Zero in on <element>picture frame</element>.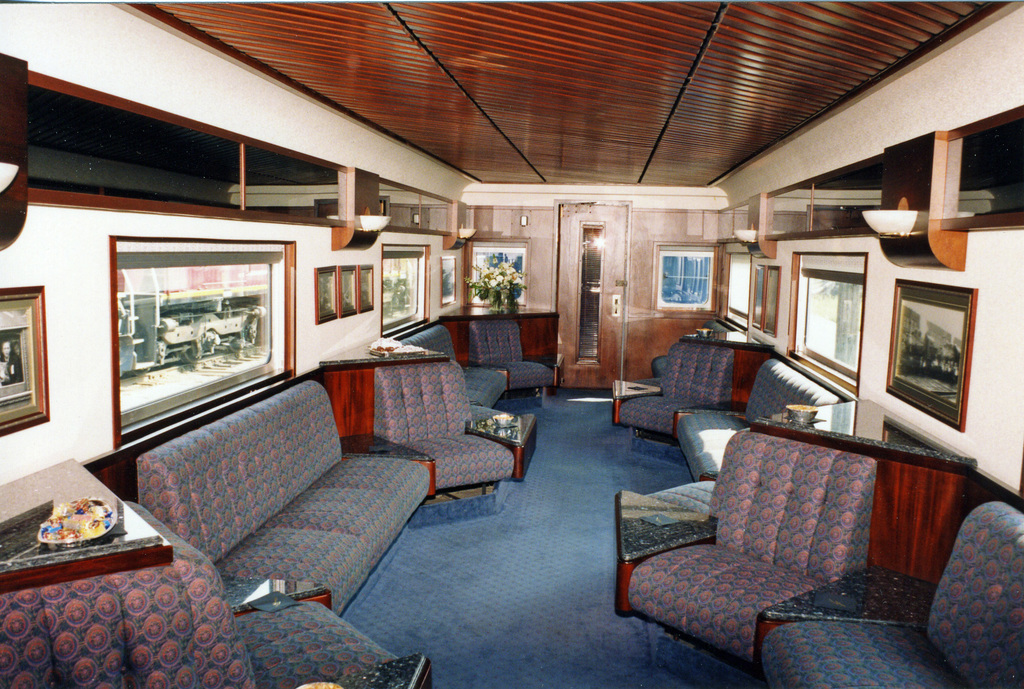
Zeroed in: 309/261/335/328.
